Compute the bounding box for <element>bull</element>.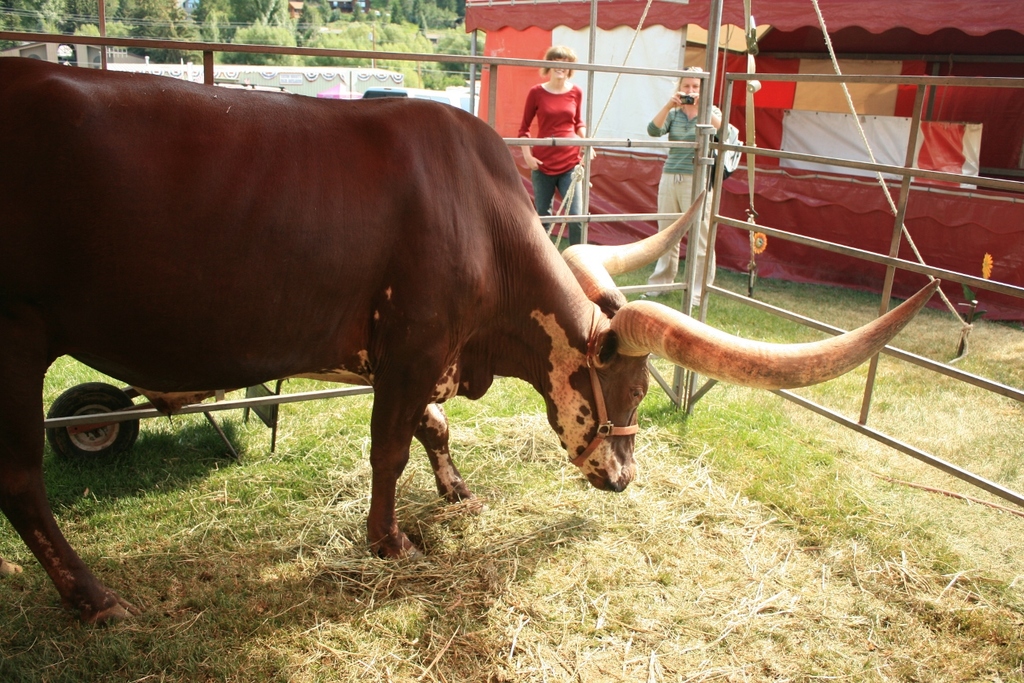
locate(0, 50, 943, 632).
